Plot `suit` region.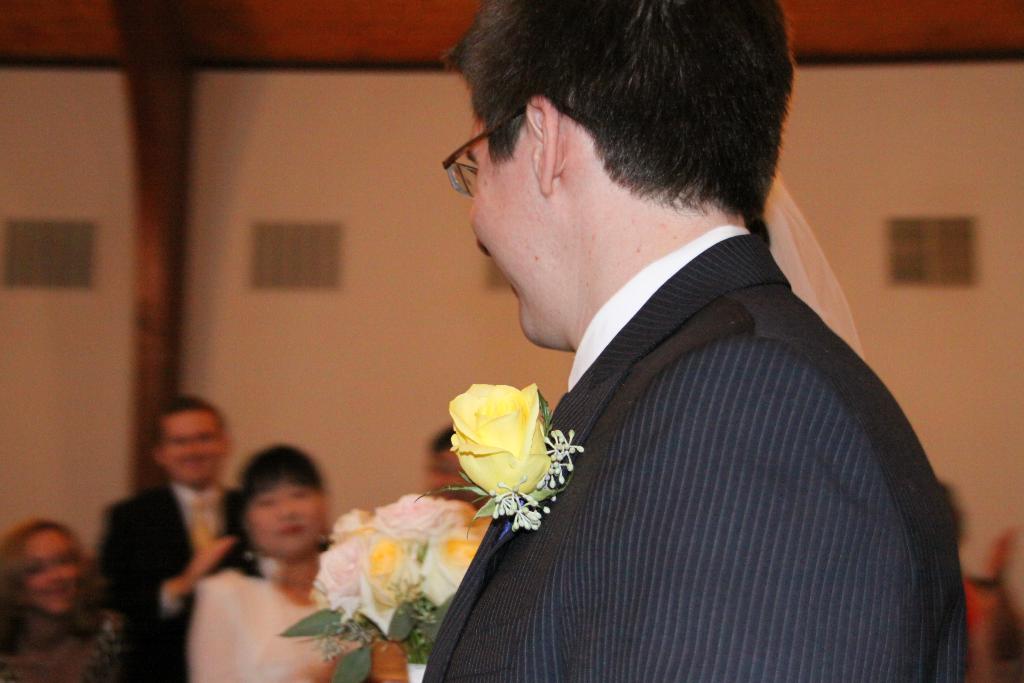
Plotted at (90,481,328,680).
